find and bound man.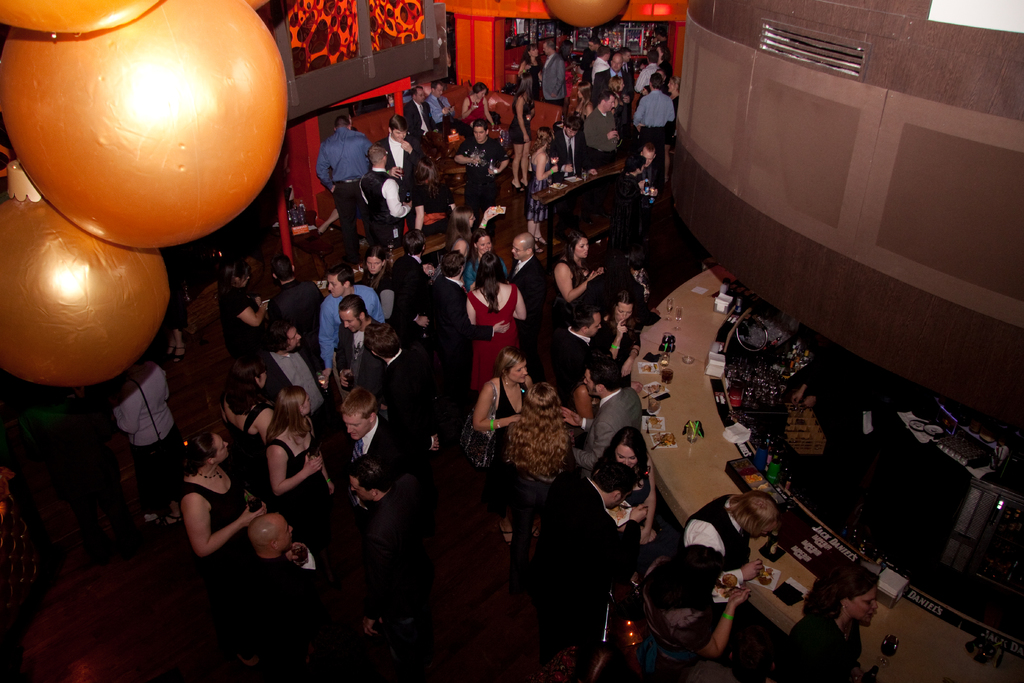
Bound: detection(314, 115, 376, 270).
